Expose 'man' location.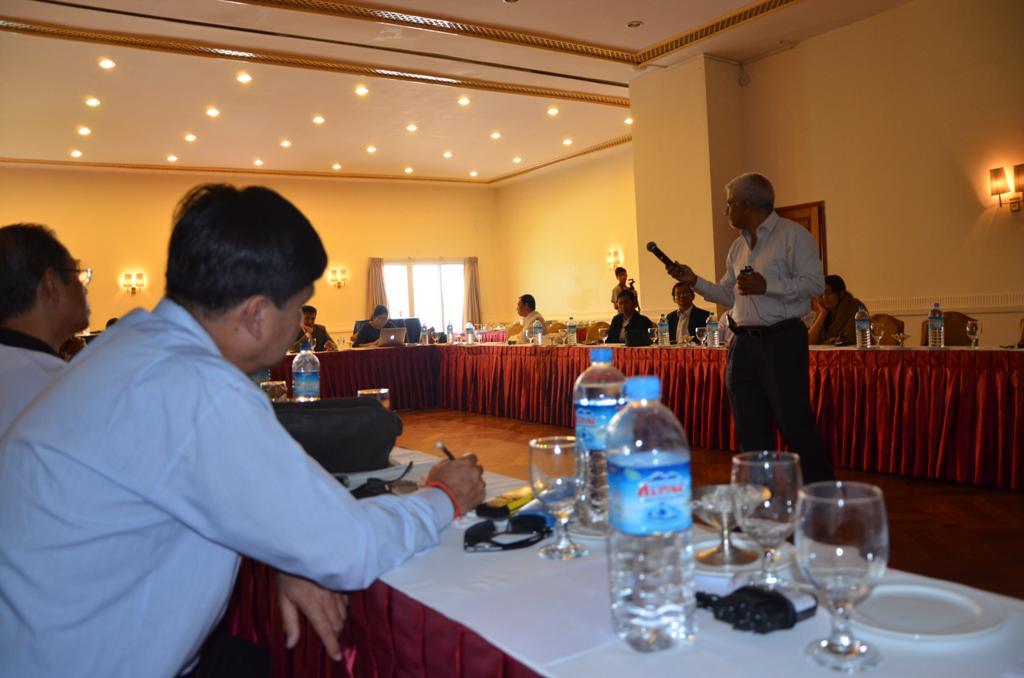
Exposed at BBox(605, 291, 654, 344).
